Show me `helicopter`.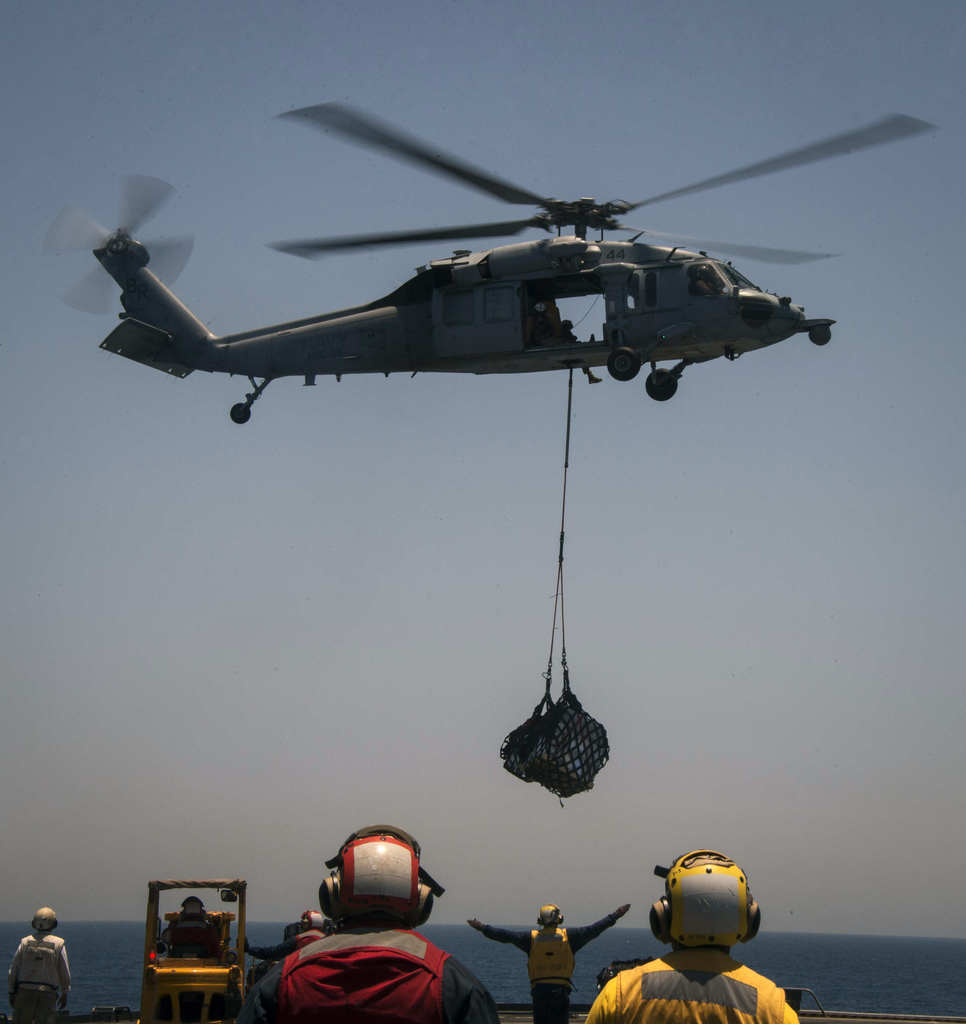
`helicopter` is here: x1=76, y1=94, x2=927, y2=426.
